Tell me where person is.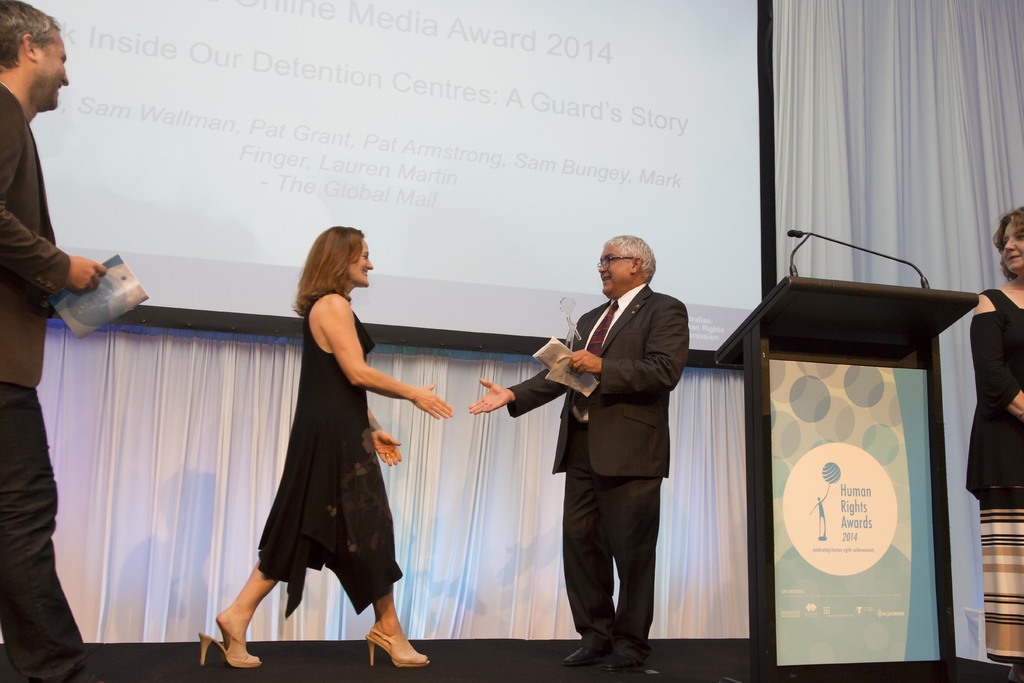
person is at 236:215:426:668.
